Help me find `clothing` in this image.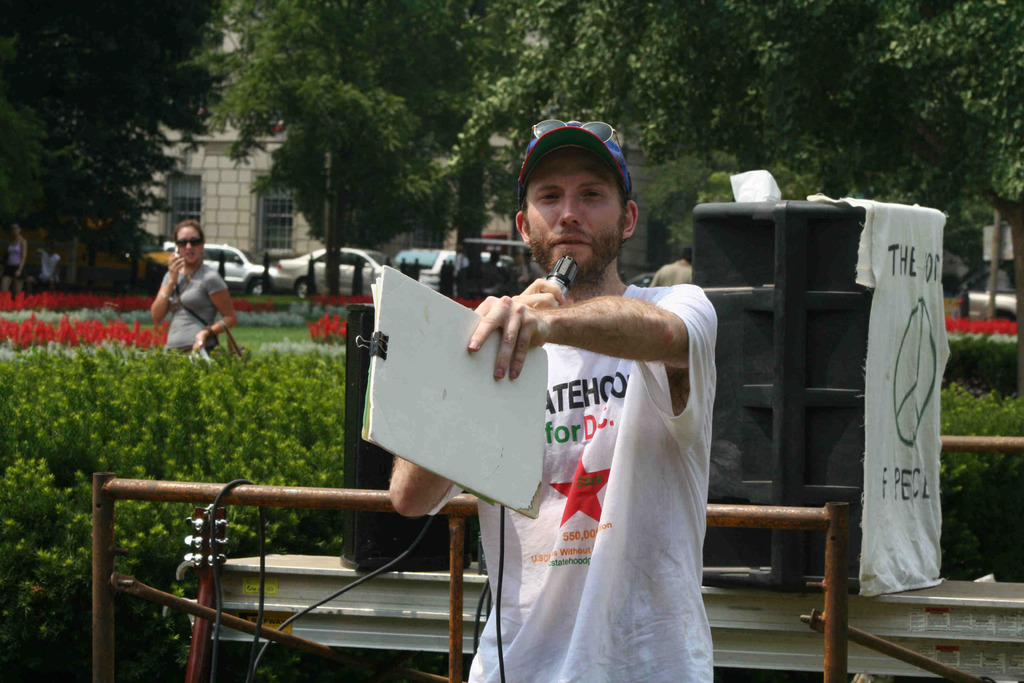
Found it: <region>353, 117, 744, 646</region>.
